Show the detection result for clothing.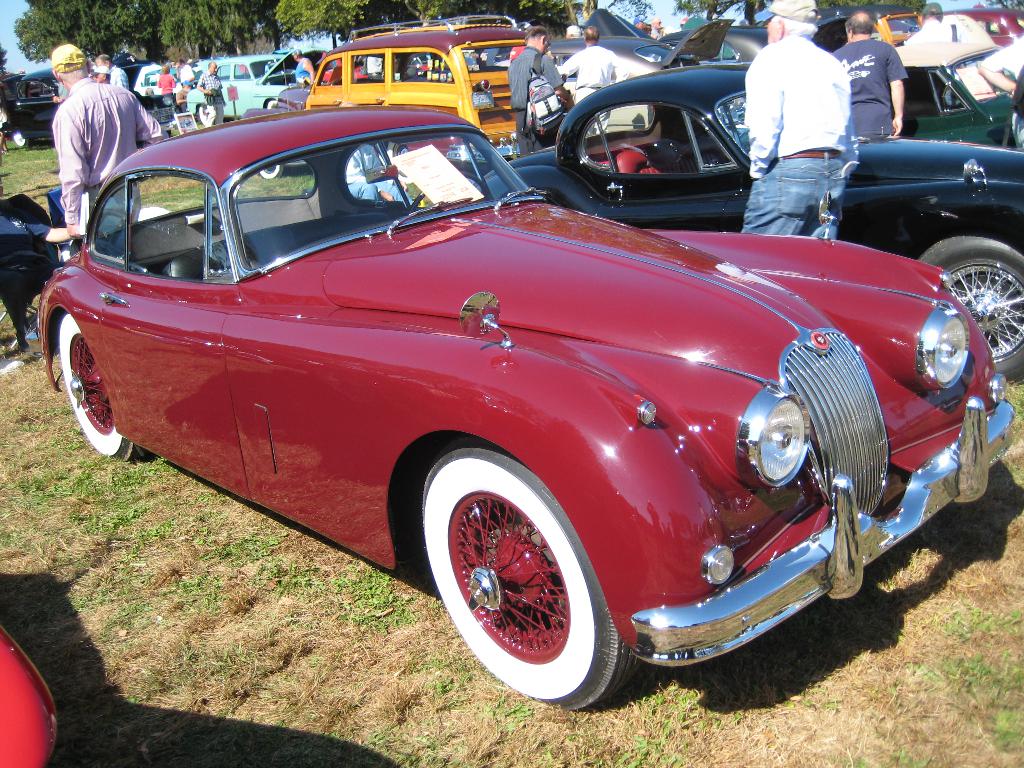
crop(829, 38, 909, 138).
